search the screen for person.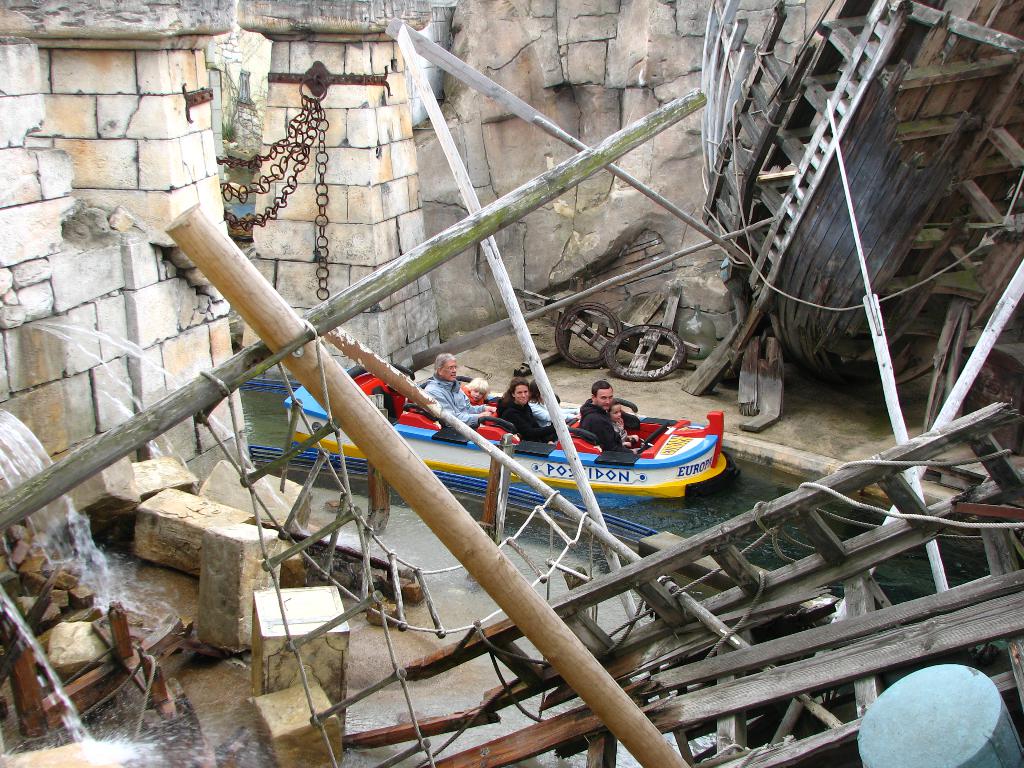
Found at locate(560, 374, 650, 463).
